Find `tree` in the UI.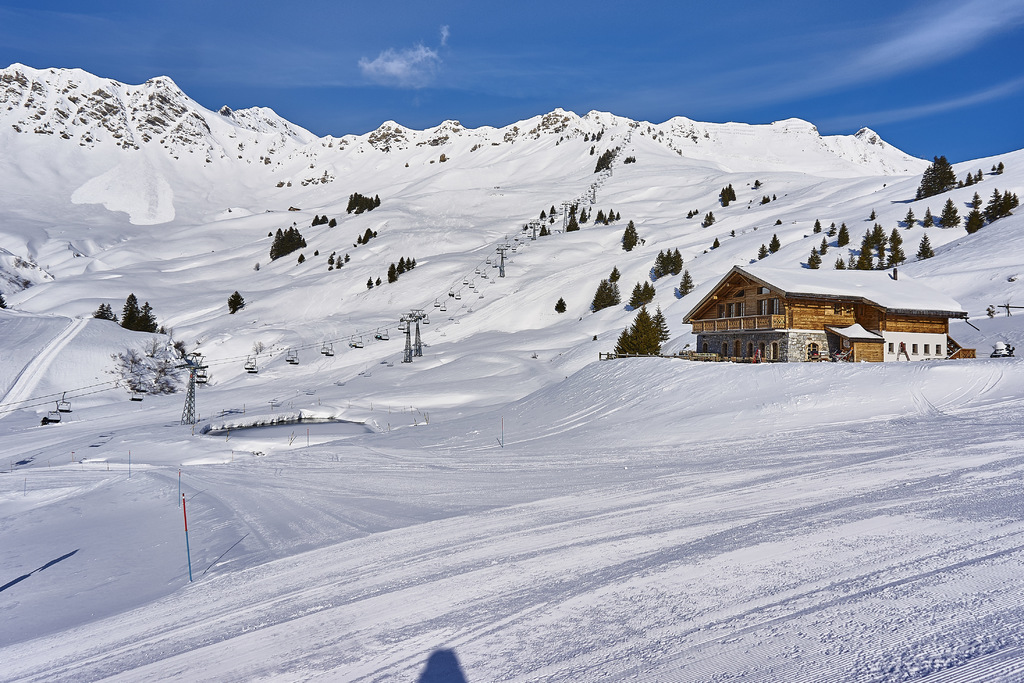
UI element at box=[719, 182, 737, 206].
